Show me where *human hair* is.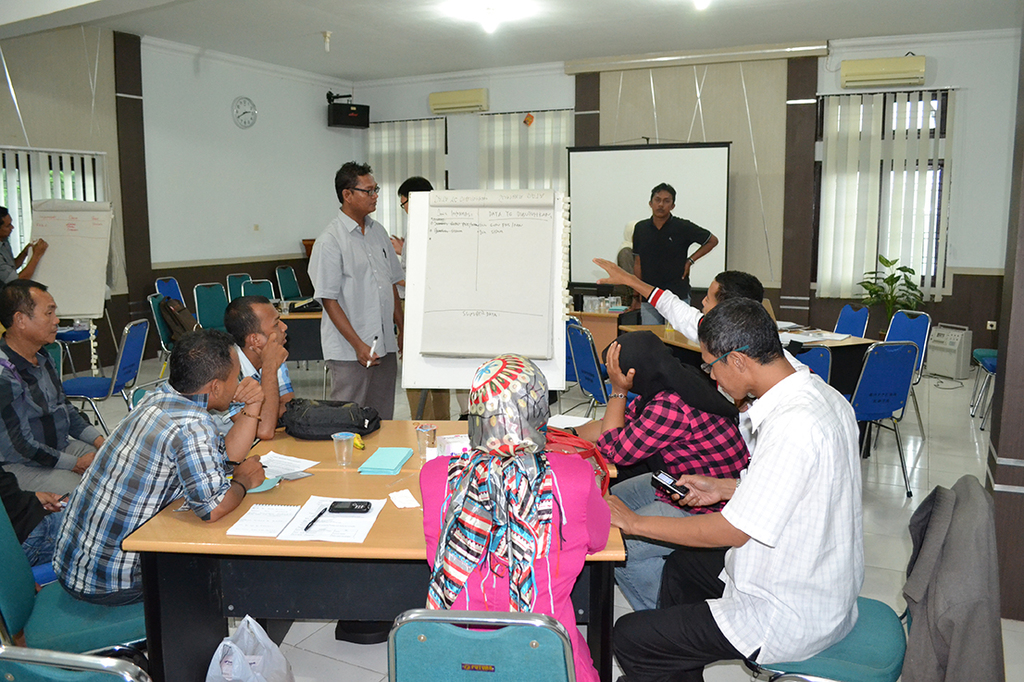
*human hair* is at (0,279,46,327).
